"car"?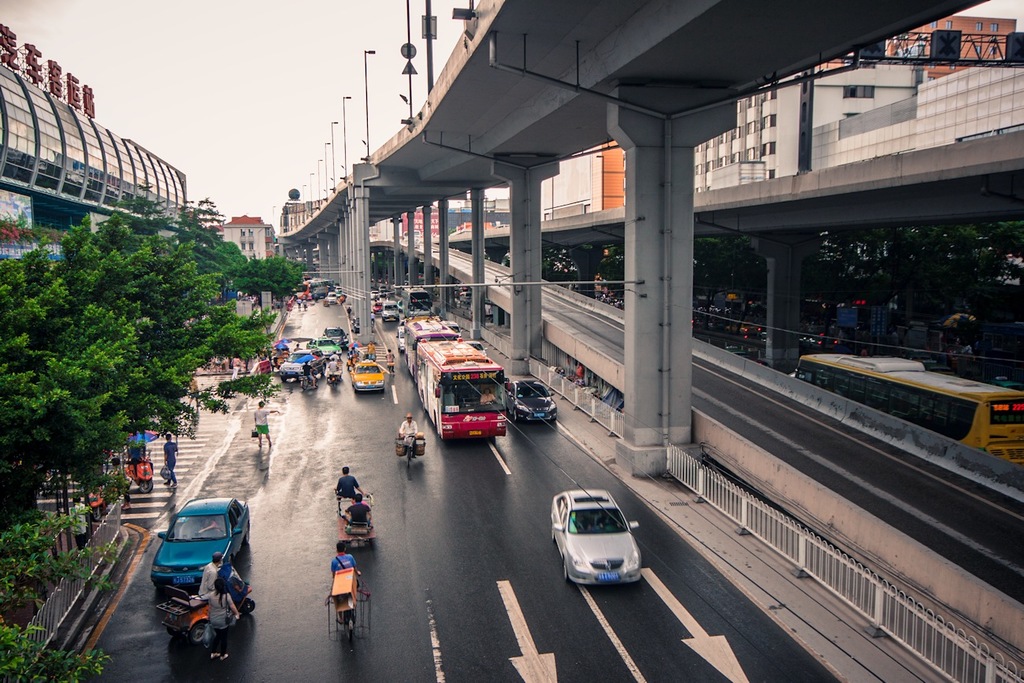
<bbox>310, 333, 343, 356</bbox>
